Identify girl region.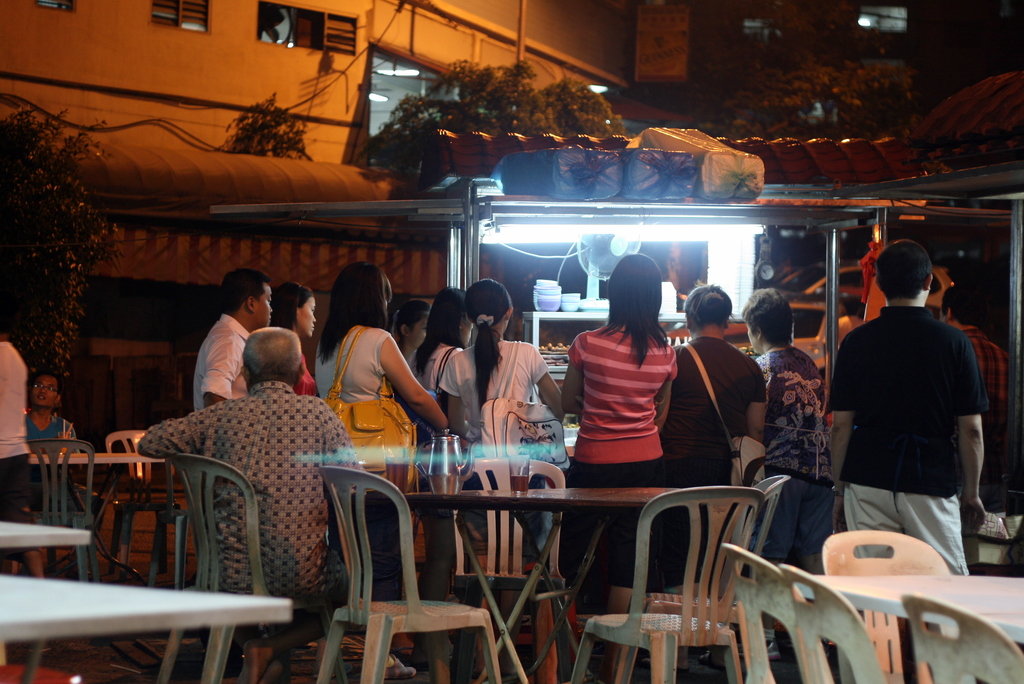
Region: pyautogui.locateOnScreen(316, 263, 445, 536).
